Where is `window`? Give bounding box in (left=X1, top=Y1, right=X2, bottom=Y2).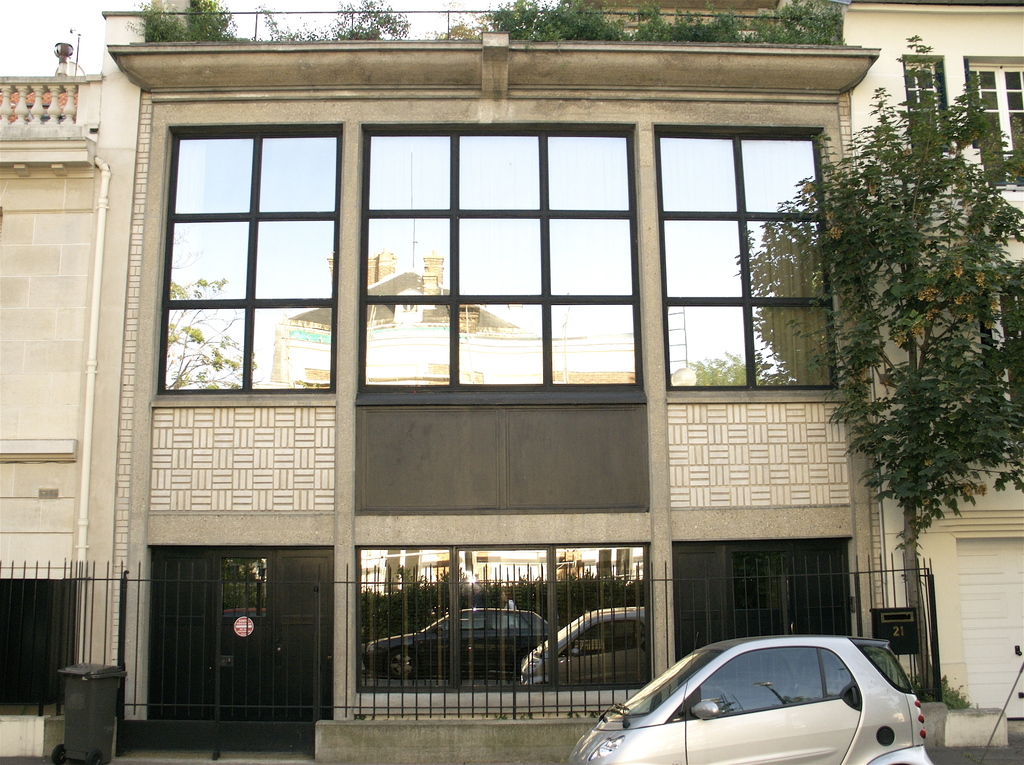
(left=363, top=121, right=647, bottom=393).
